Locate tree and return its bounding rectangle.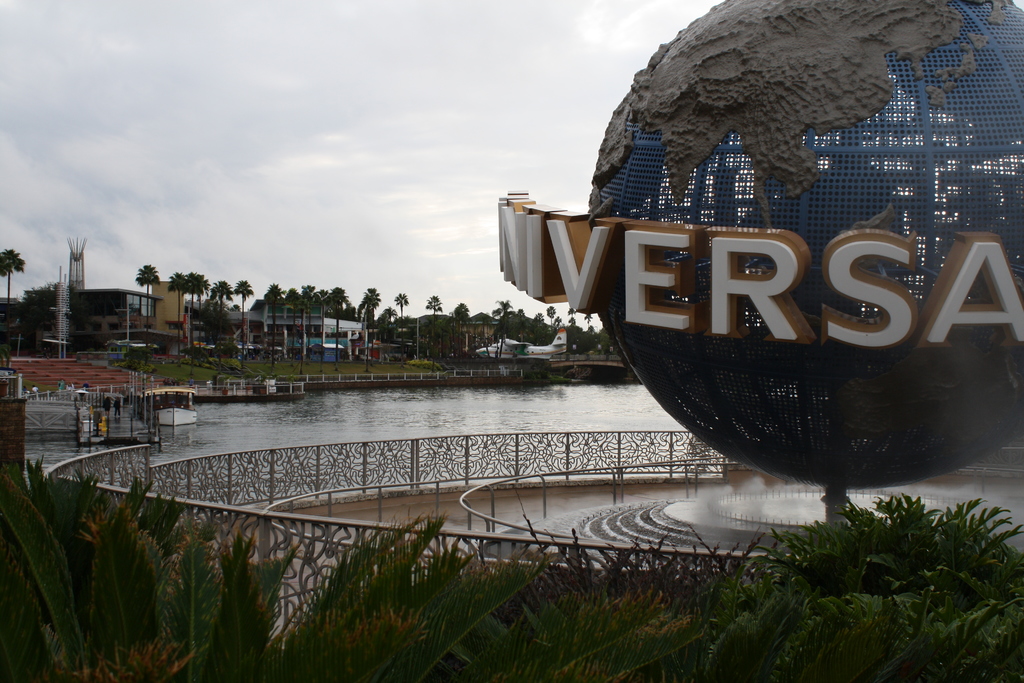
<bbox>200, 296, 227, 349</bbox>.
